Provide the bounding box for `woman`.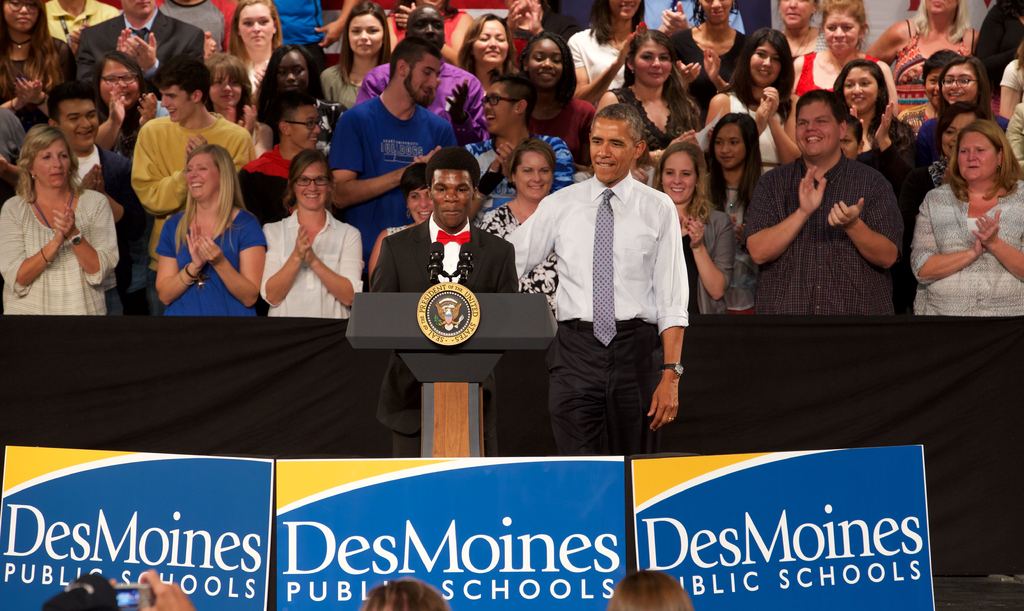
l=204, t=51, r=276, b=153.
